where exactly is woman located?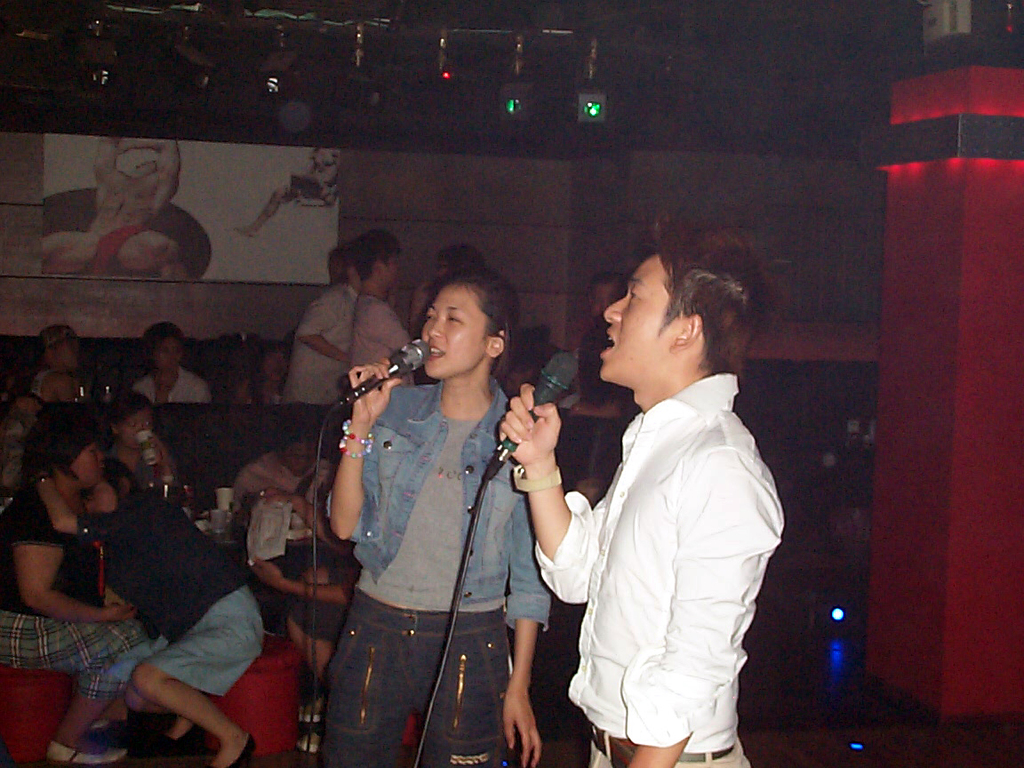
Its bounding box is [0,402,152,767].
